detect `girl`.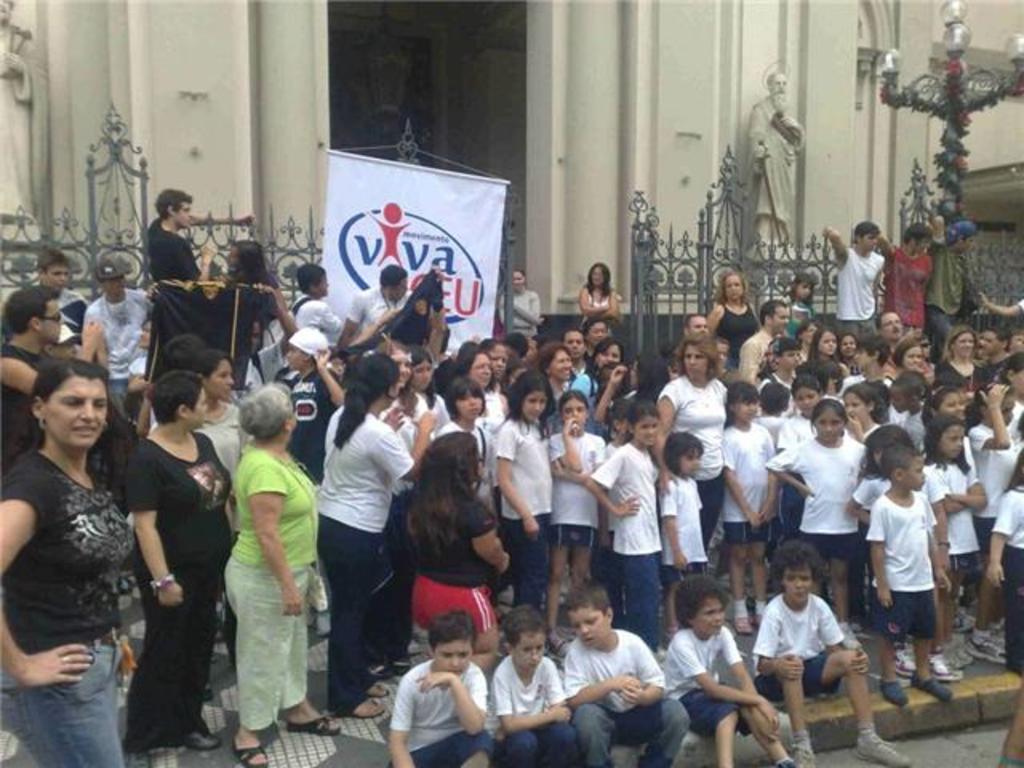
Detected at [840,381,885,438].
